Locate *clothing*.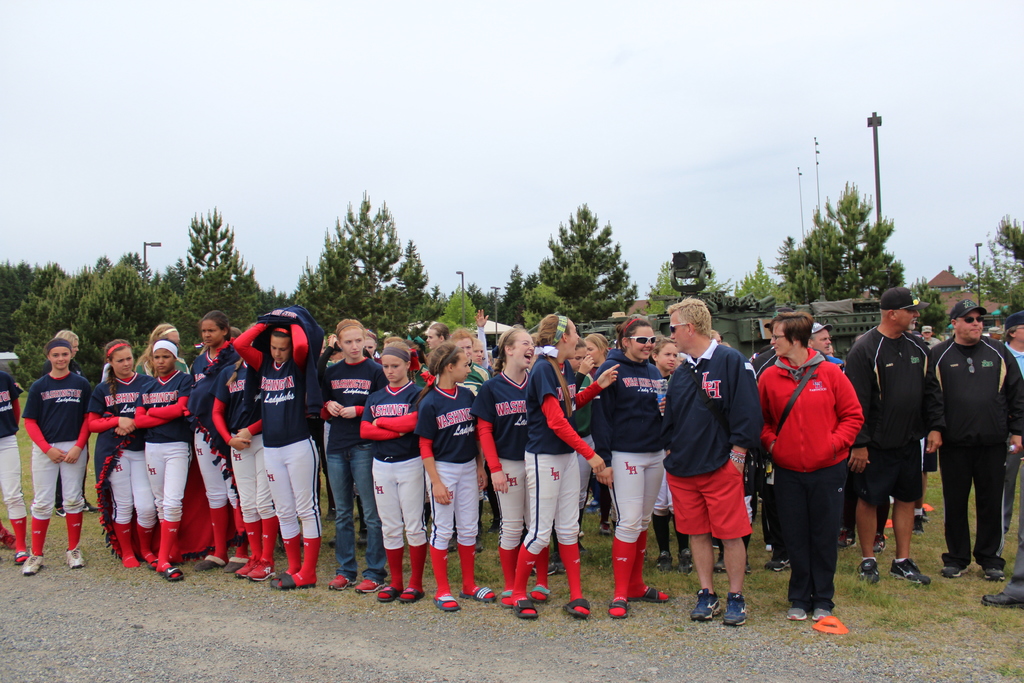
Bounding box: box=[417, 383, 480, 552].
